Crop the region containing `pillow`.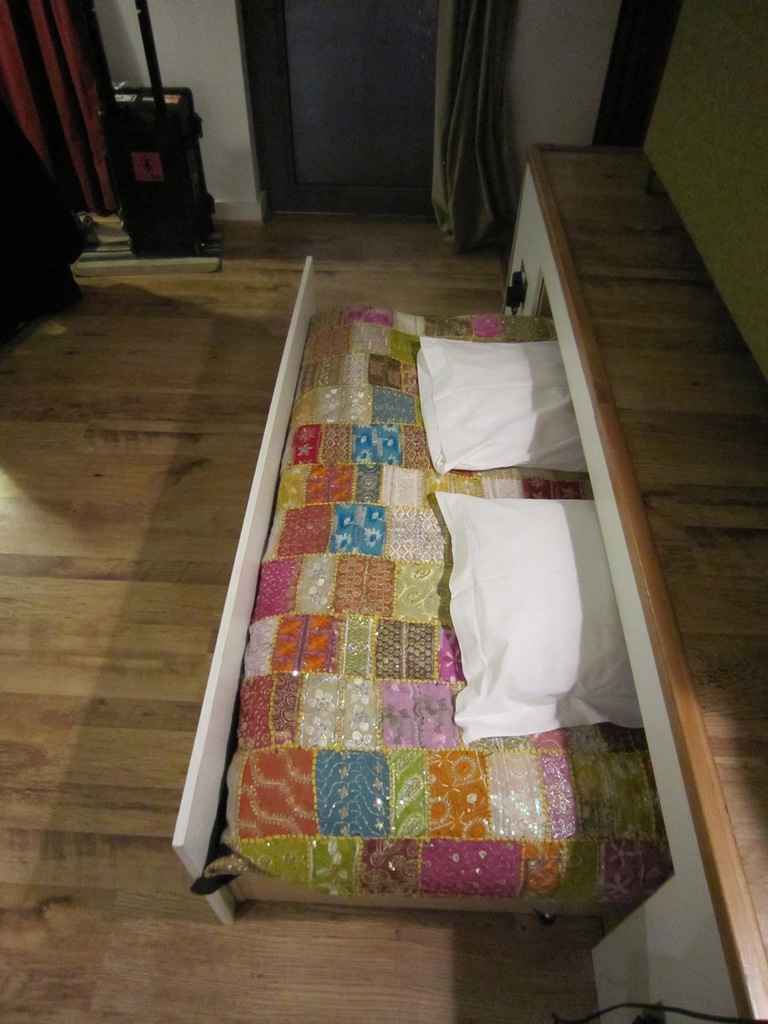
Crop region: detection(416, 333, 589, 481).
